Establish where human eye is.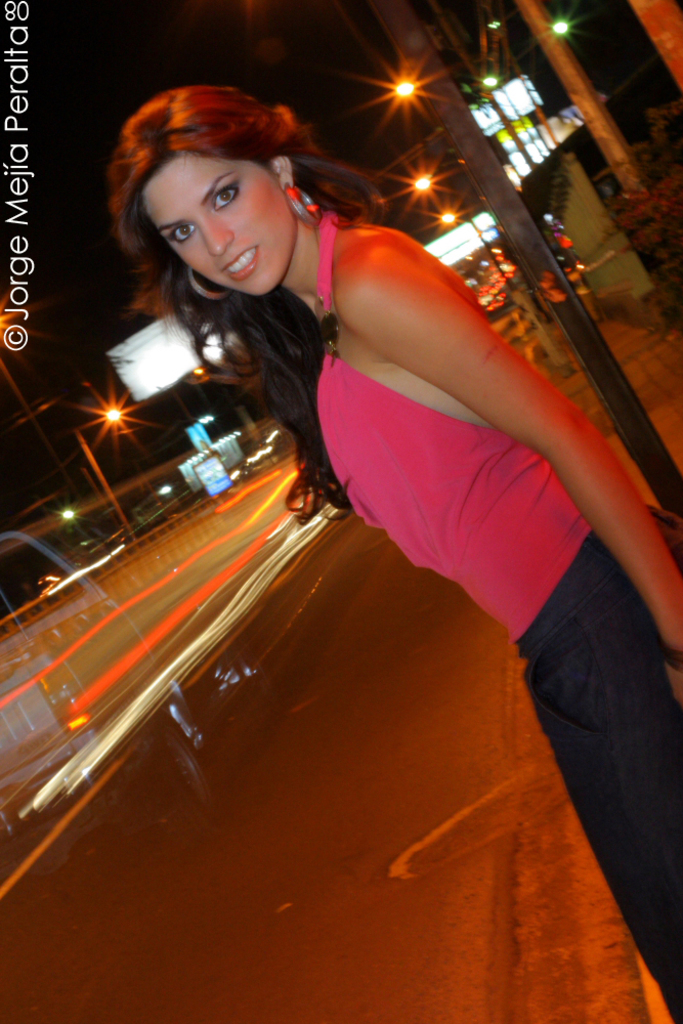
Established at [165,226,197,246].
